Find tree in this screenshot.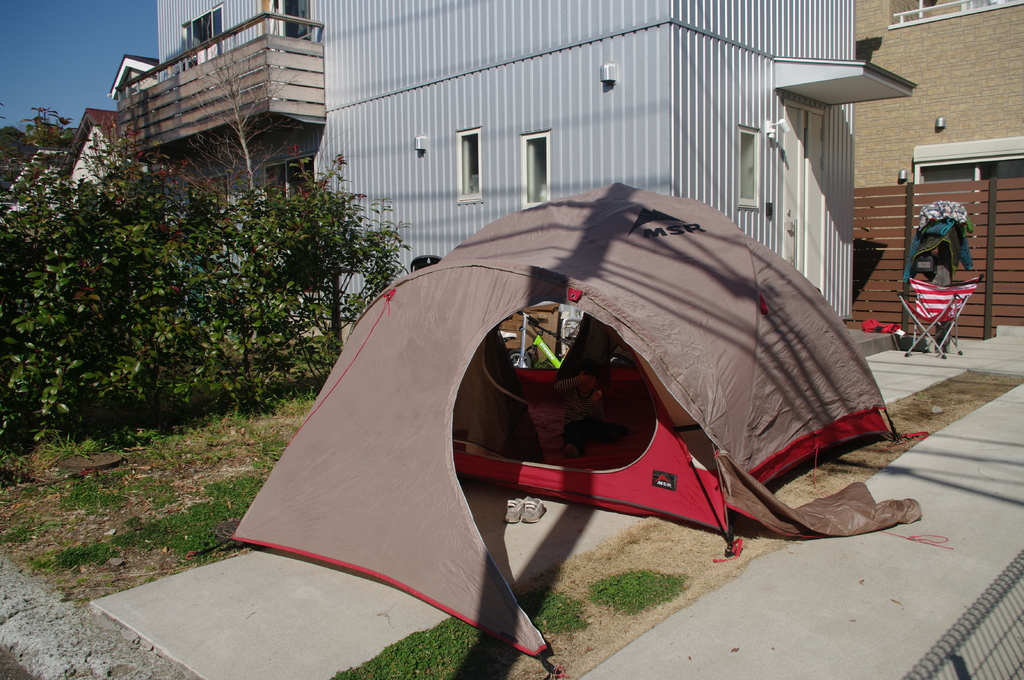
The bounding box for tree is x1=0 y1=16 x2=416 y2=450.
